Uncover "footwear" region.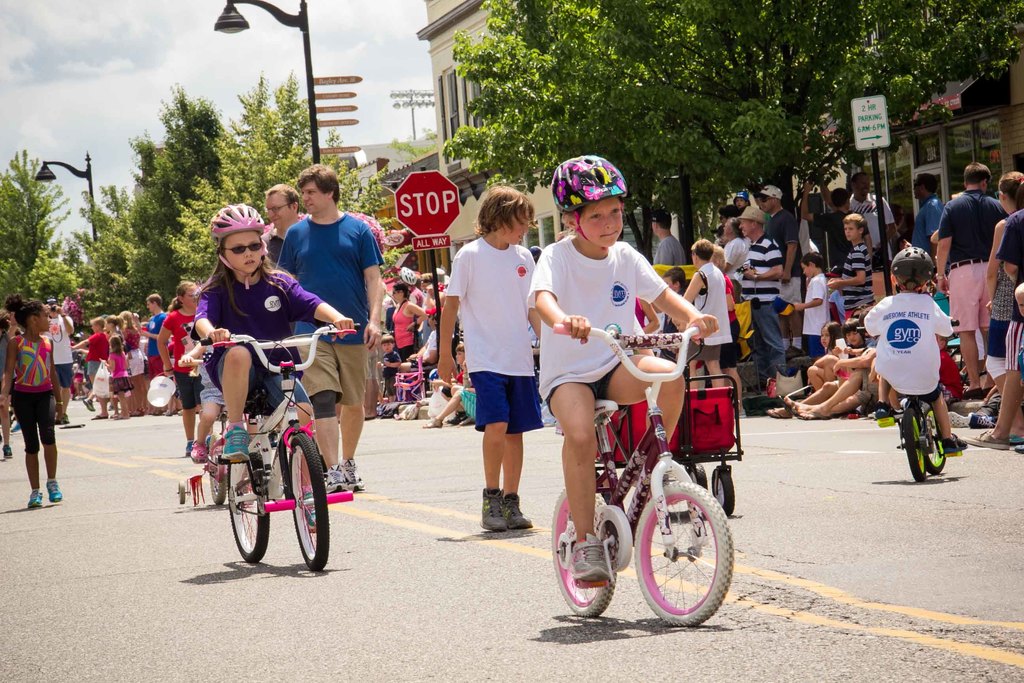
Uncovered: bbox=(189, 440, 209, 467).
